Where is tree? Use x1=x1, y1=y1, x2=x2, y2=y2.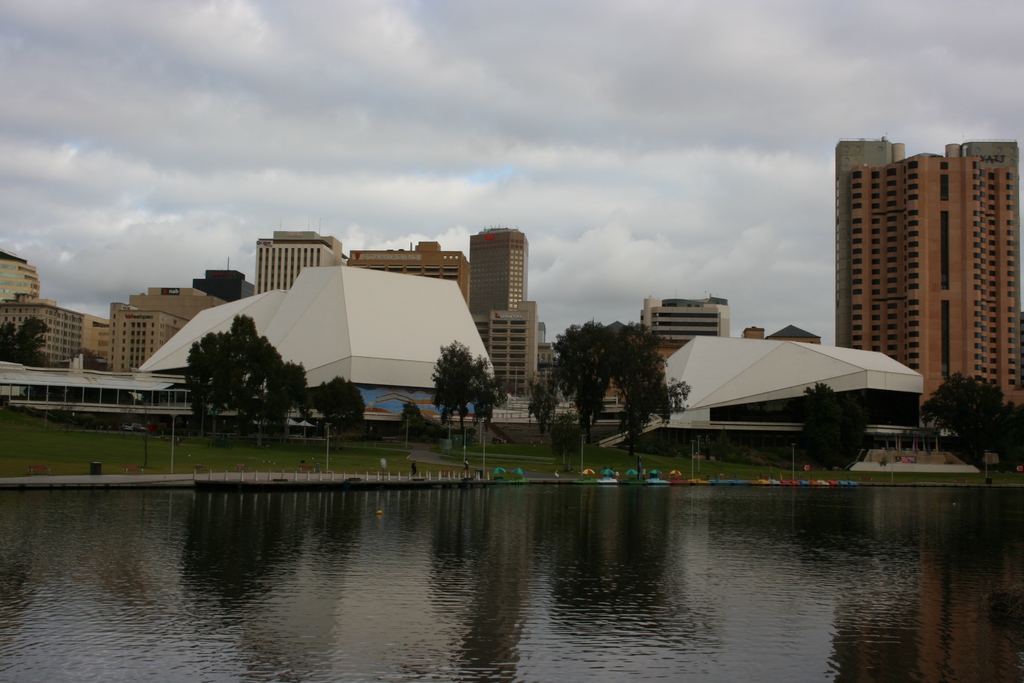
x1=524, y1=361, x2=560, y2=459.
